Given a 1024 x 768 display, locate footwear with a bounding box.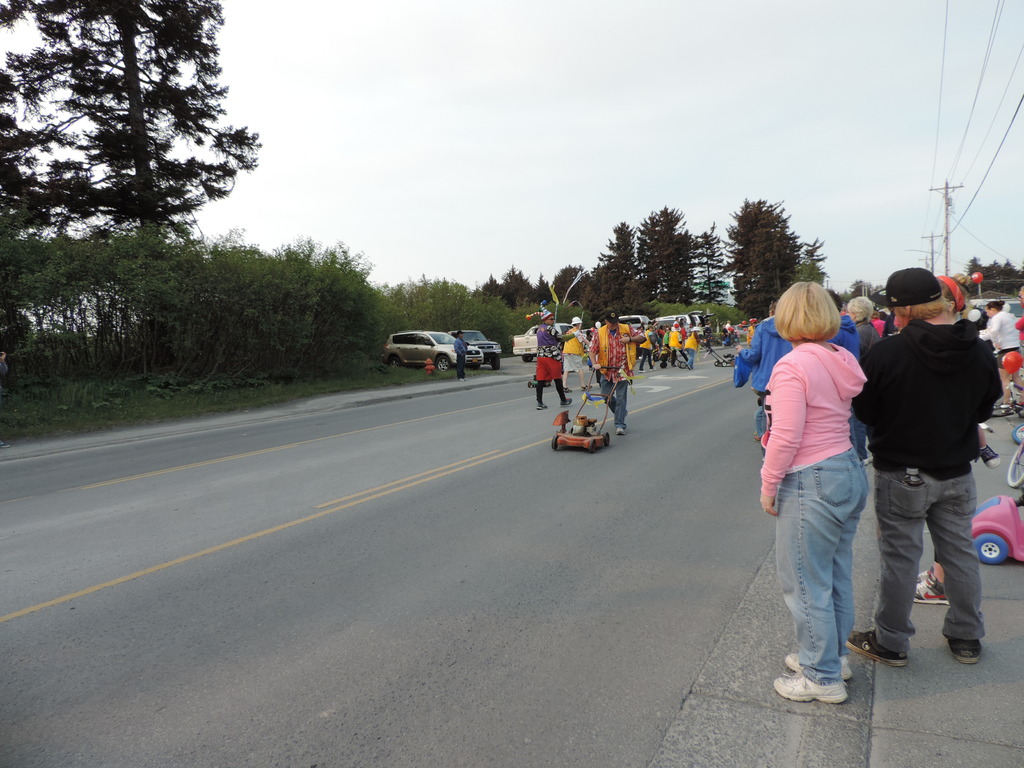
Located: [558, 397, 573, 404].
